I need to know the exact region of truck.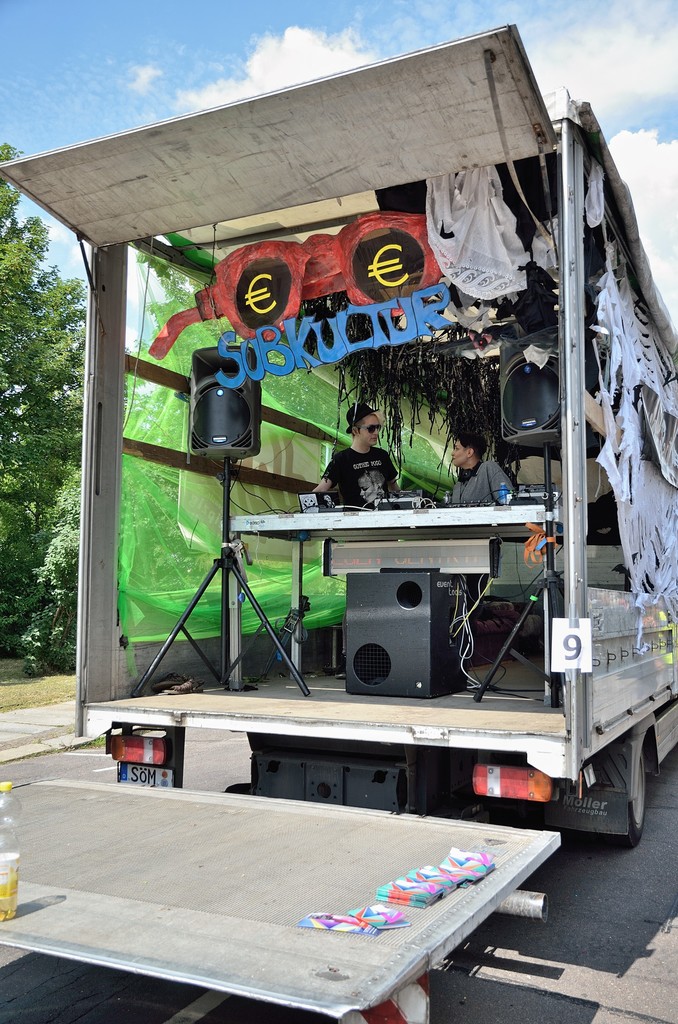
Region: [x1=47, y1=50, x2=677, y2=868].
